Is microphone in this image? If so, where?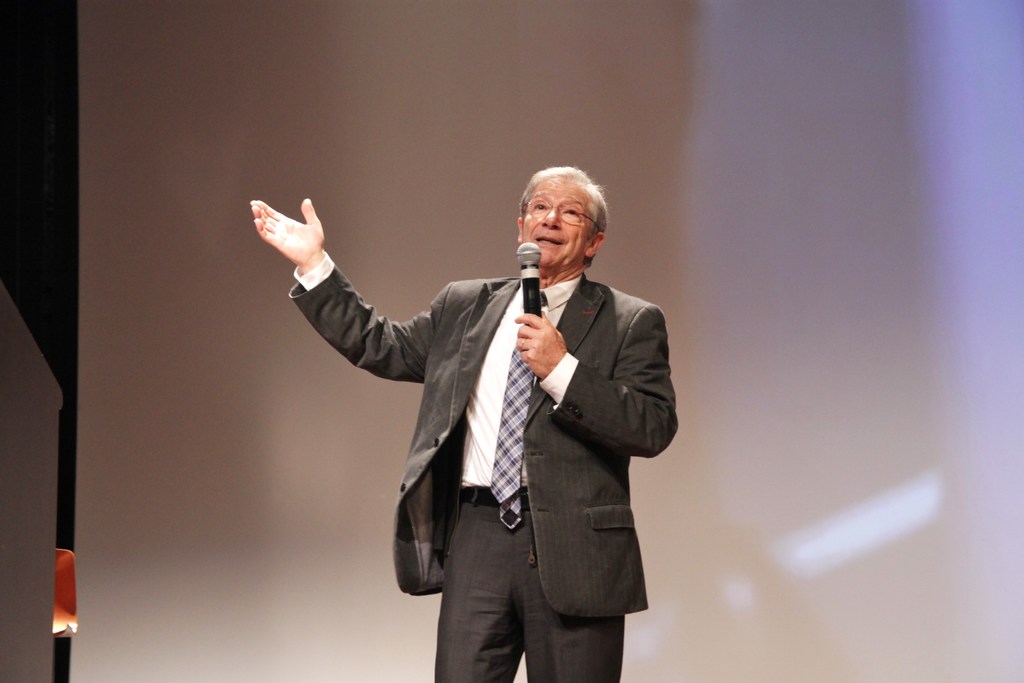
Yes, at l=513, t=239, r=547, b=328.
